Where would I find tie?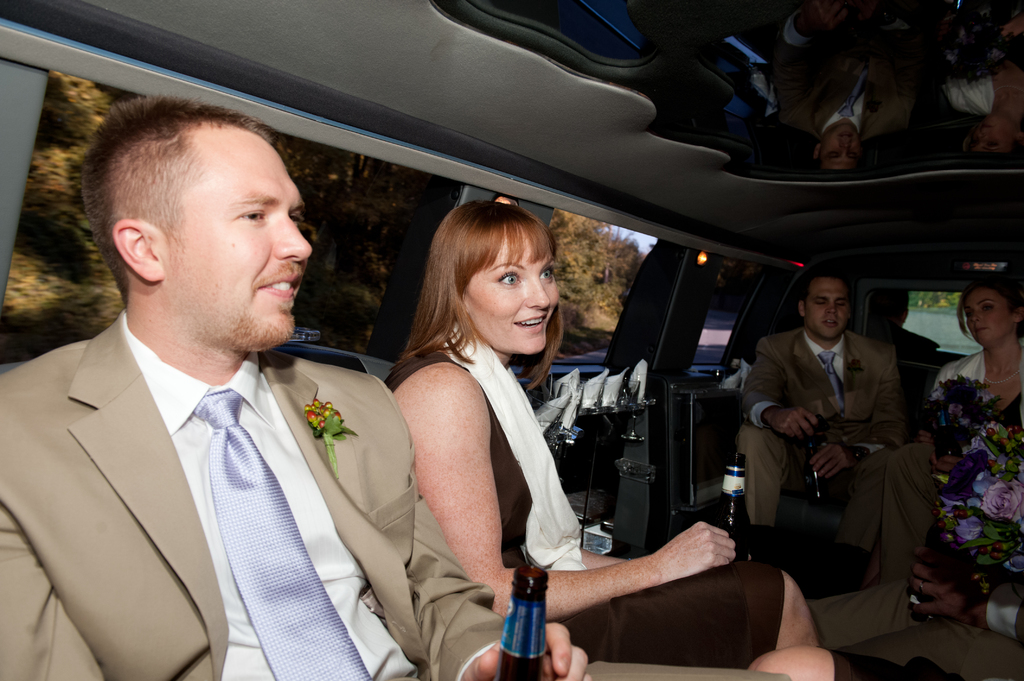
At BBox(195, 390, 369, 680).
